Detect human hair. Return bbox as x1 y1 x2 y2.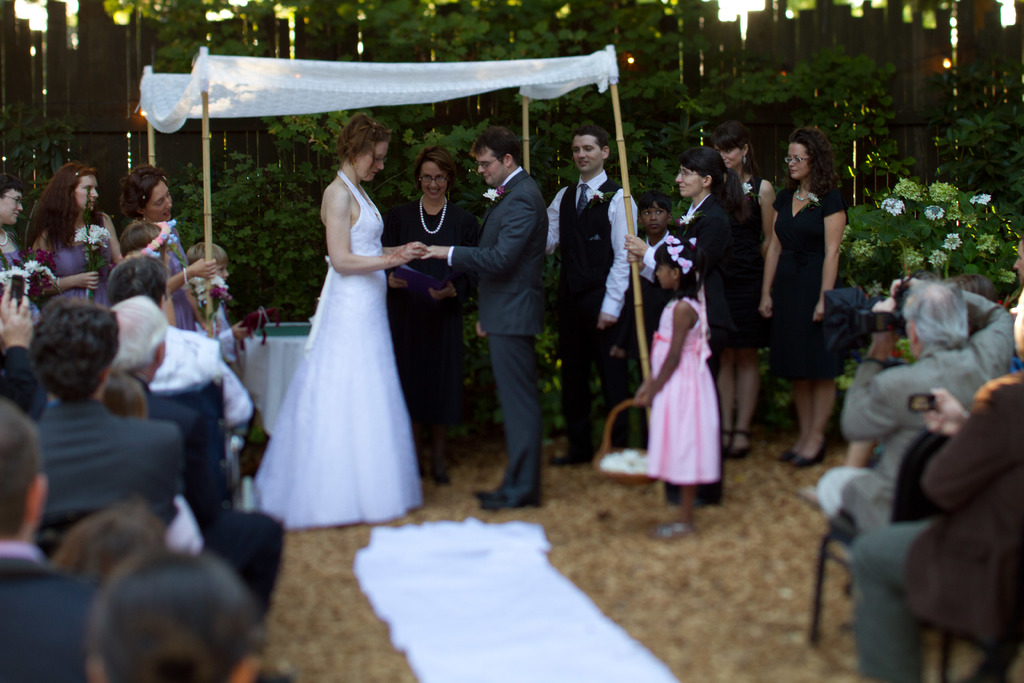
0 264 61 310.
